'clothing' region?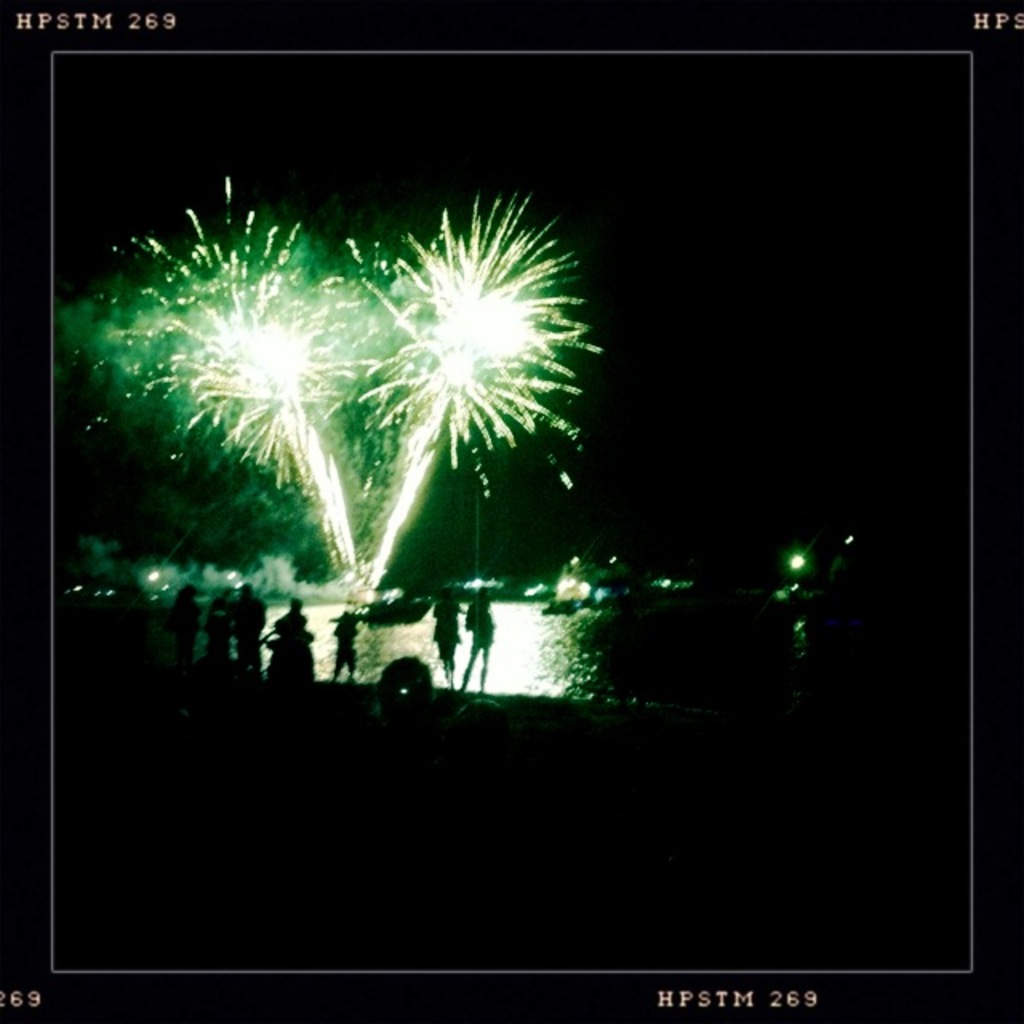
Rect(270, 613, 312, 682)
